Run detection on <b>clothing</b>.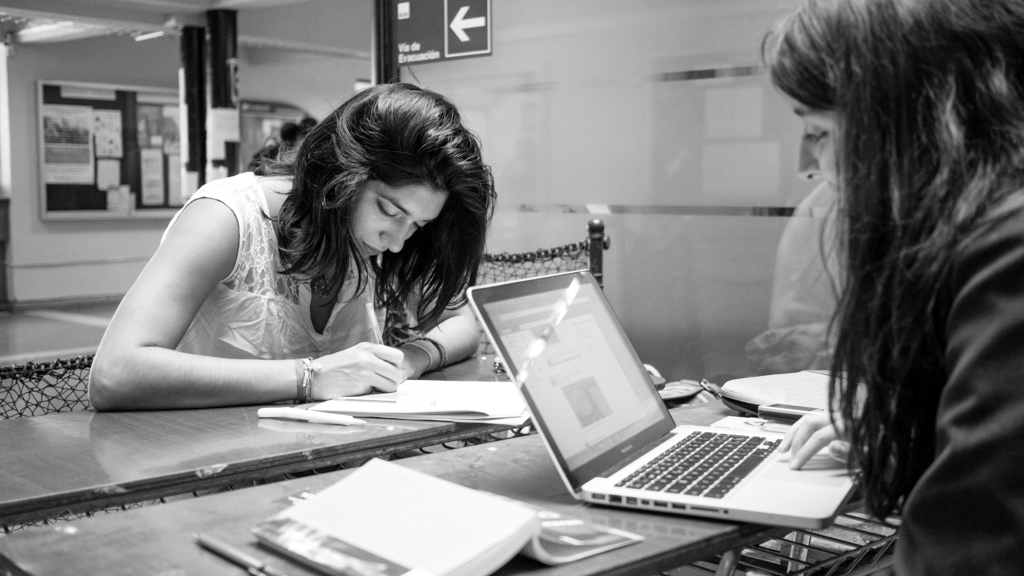
Result: detection(168, 164, 389, 360).
